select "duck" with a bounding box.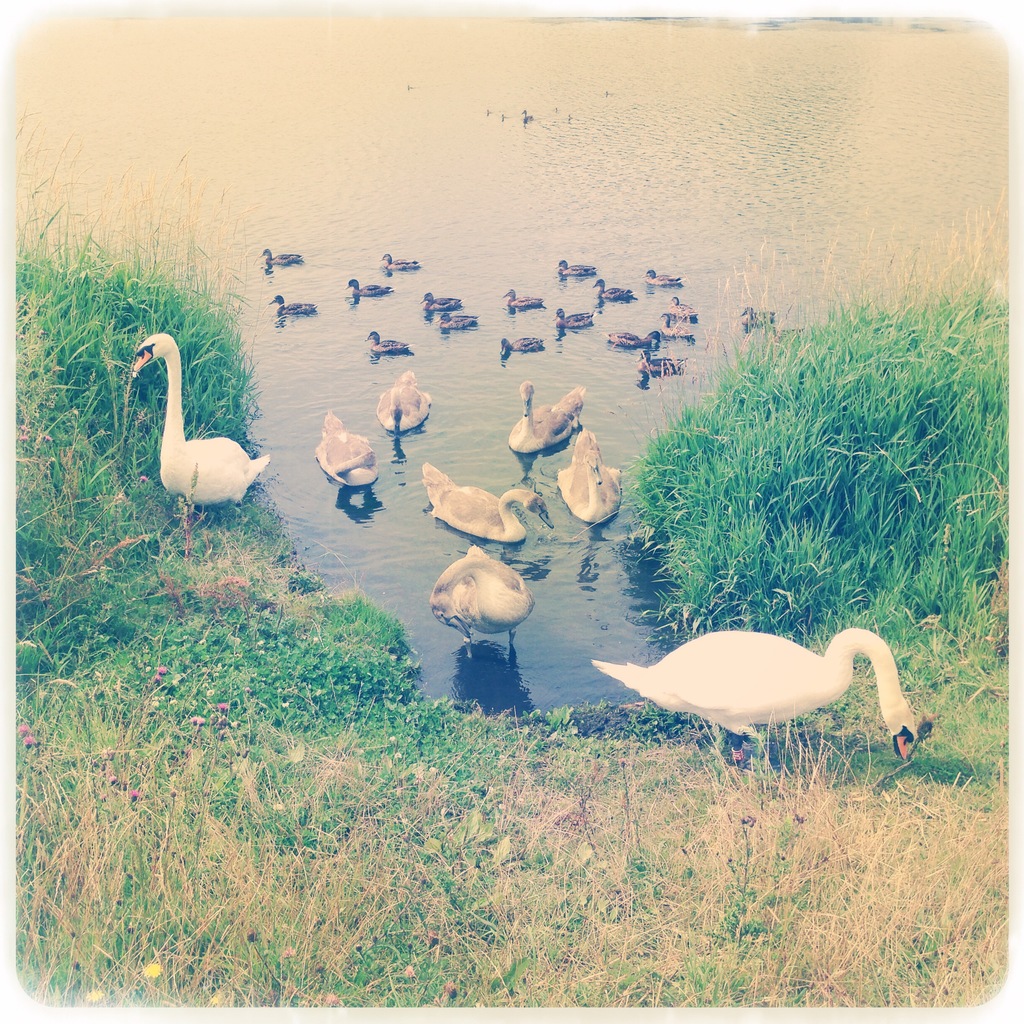
BBox(435, 550, 532, 639).
